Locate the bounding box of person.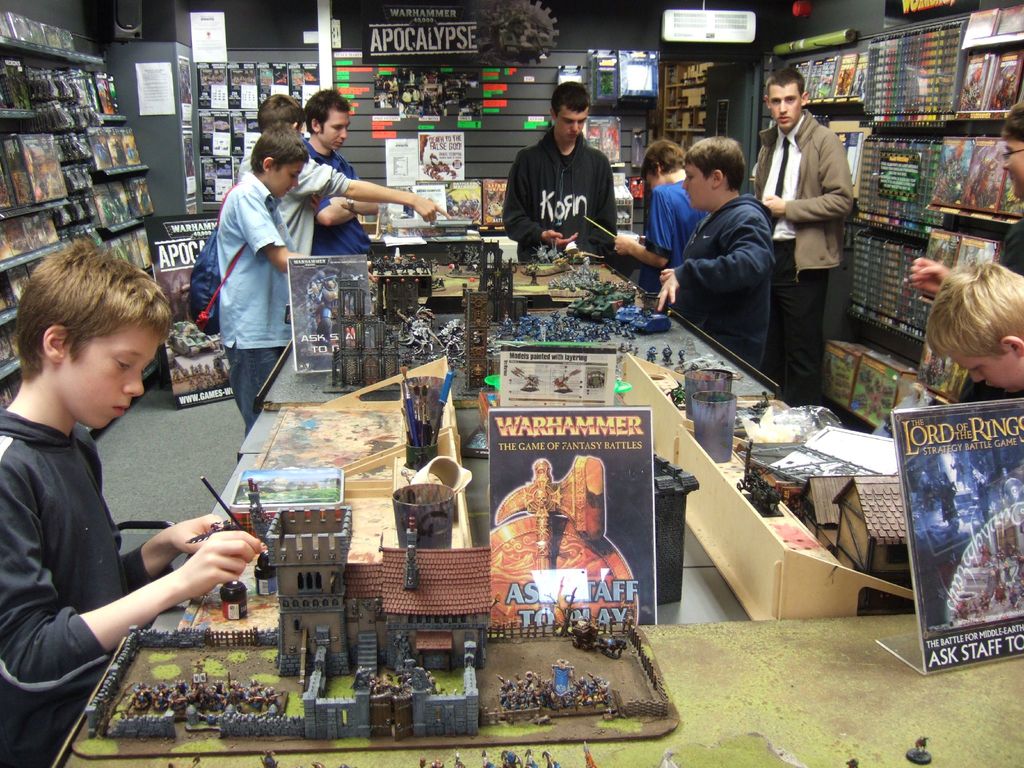
Bounding box: {"left": 298, "top": 91, "right": 377, "bottom": 252}.
